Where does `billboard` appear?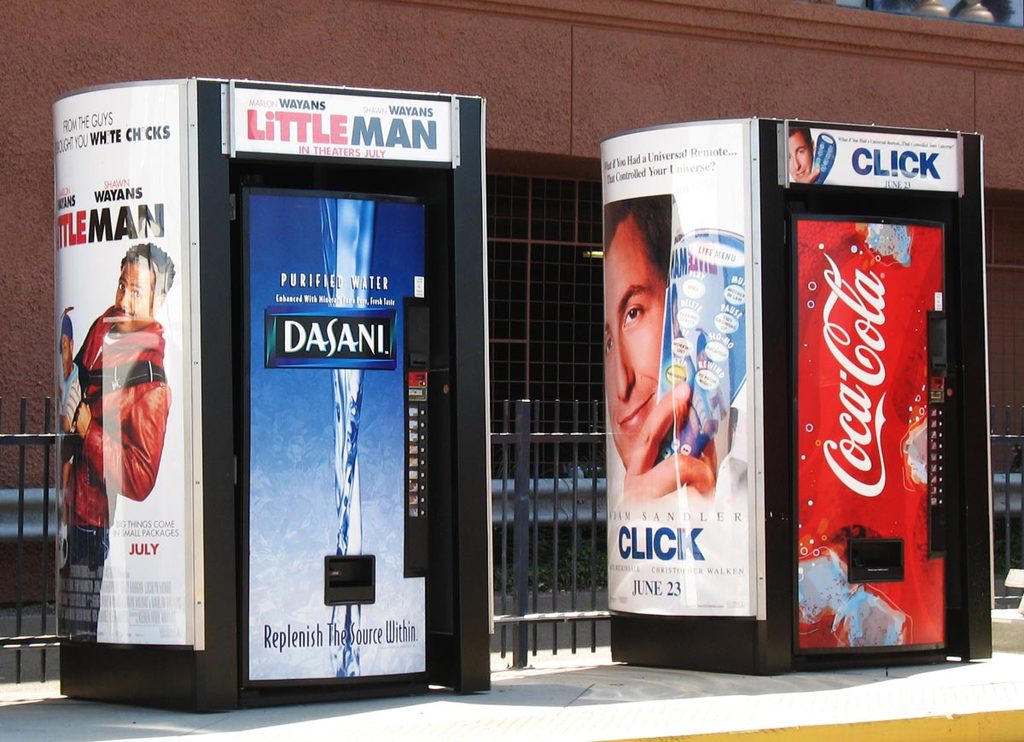
Appears at region(239, 183, 432, 671).
